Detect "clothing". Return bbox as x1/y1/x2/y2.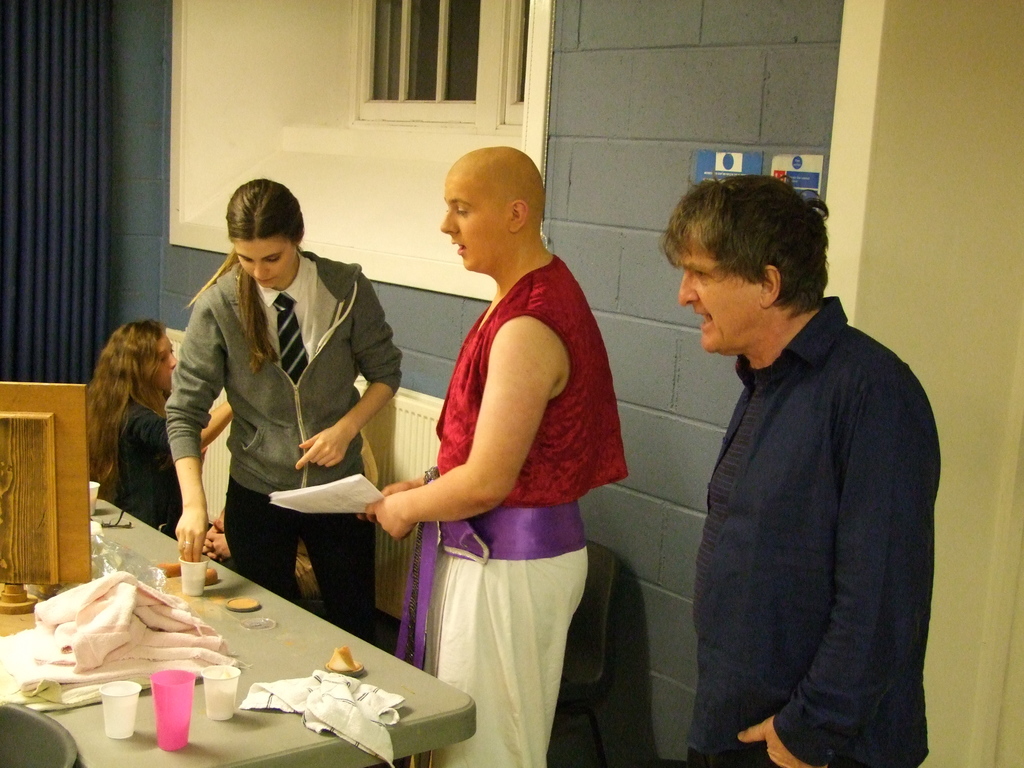
391/212/617/716.
